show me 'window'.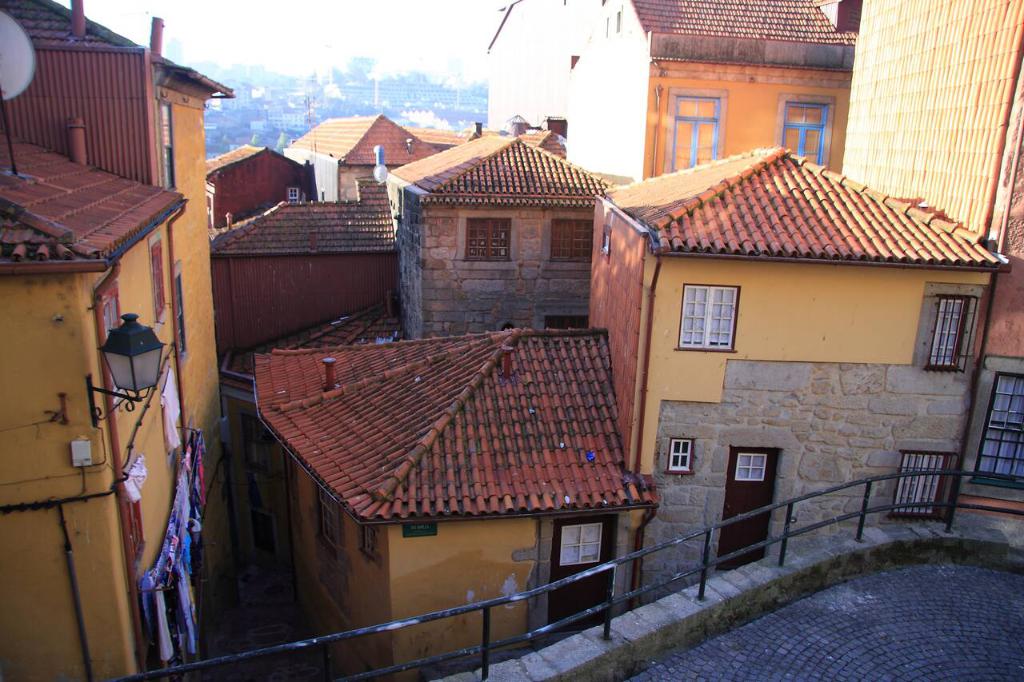
'window' is here: (left=102, top=294, right=127, bottom=391).
